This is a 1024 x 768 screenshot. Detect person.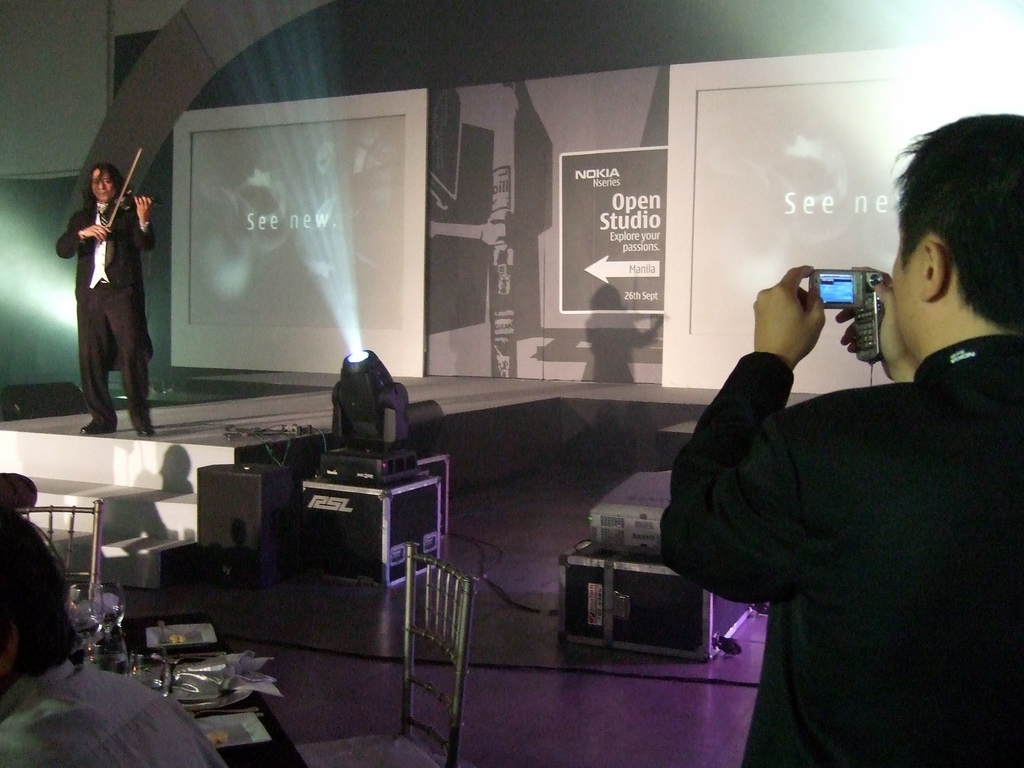
BBox(657, 113, 1023, 767).
